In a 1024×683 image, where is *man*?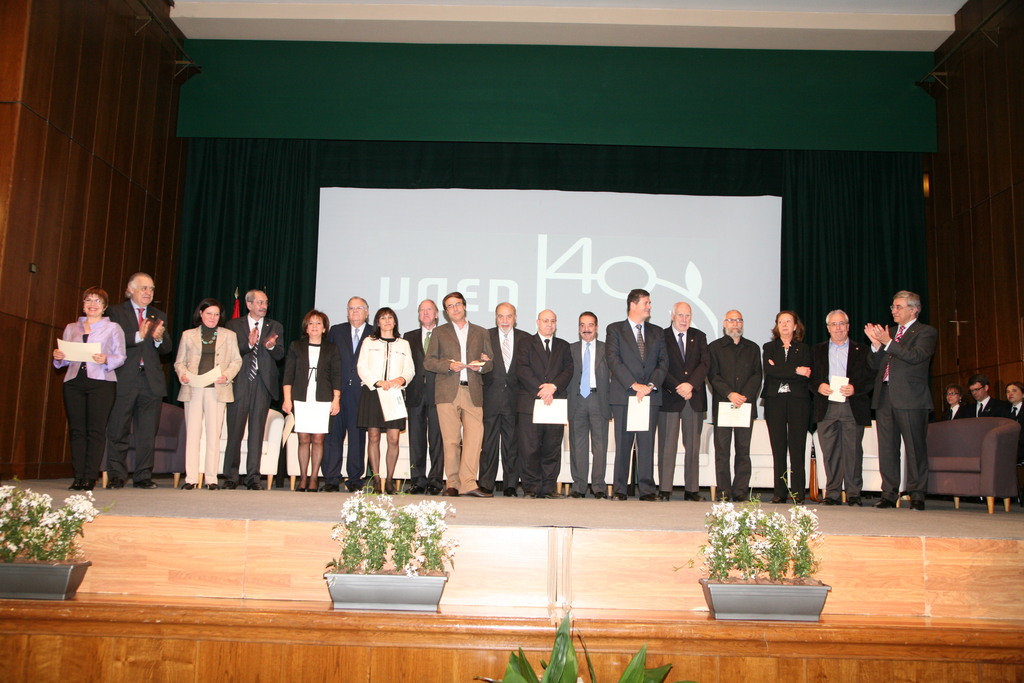
crop(810, 308, 868, 507).
